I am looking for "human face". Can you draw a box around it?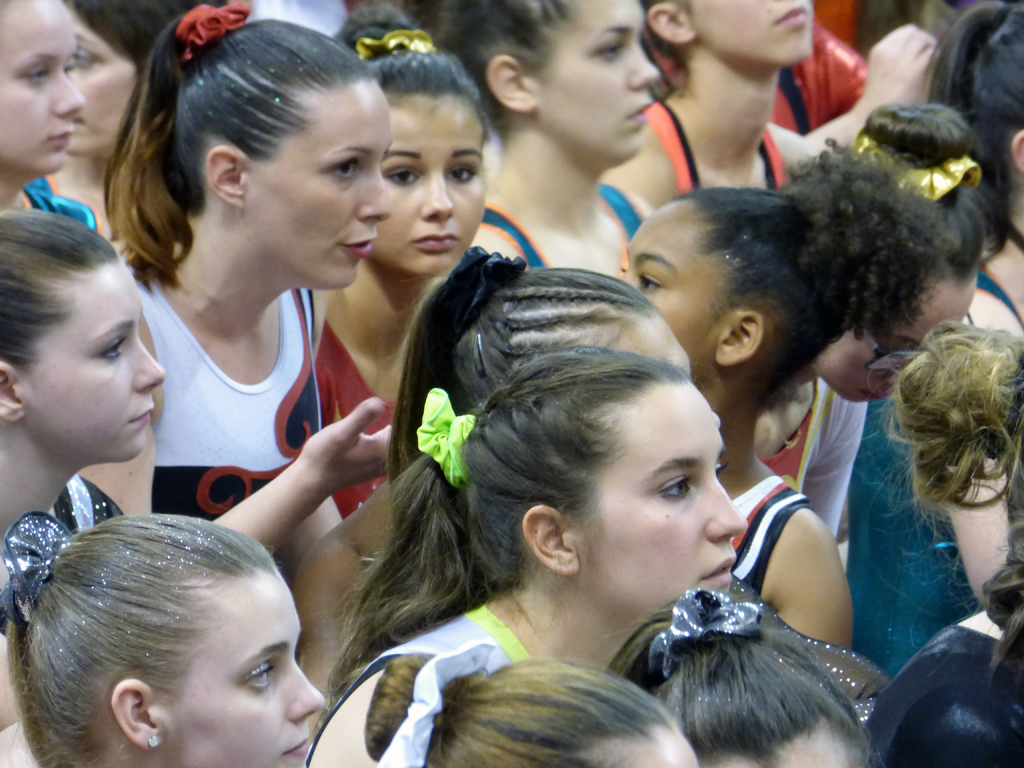
Sure, the bounding box is x1=541, y1=0, x2=662, y2=161.
